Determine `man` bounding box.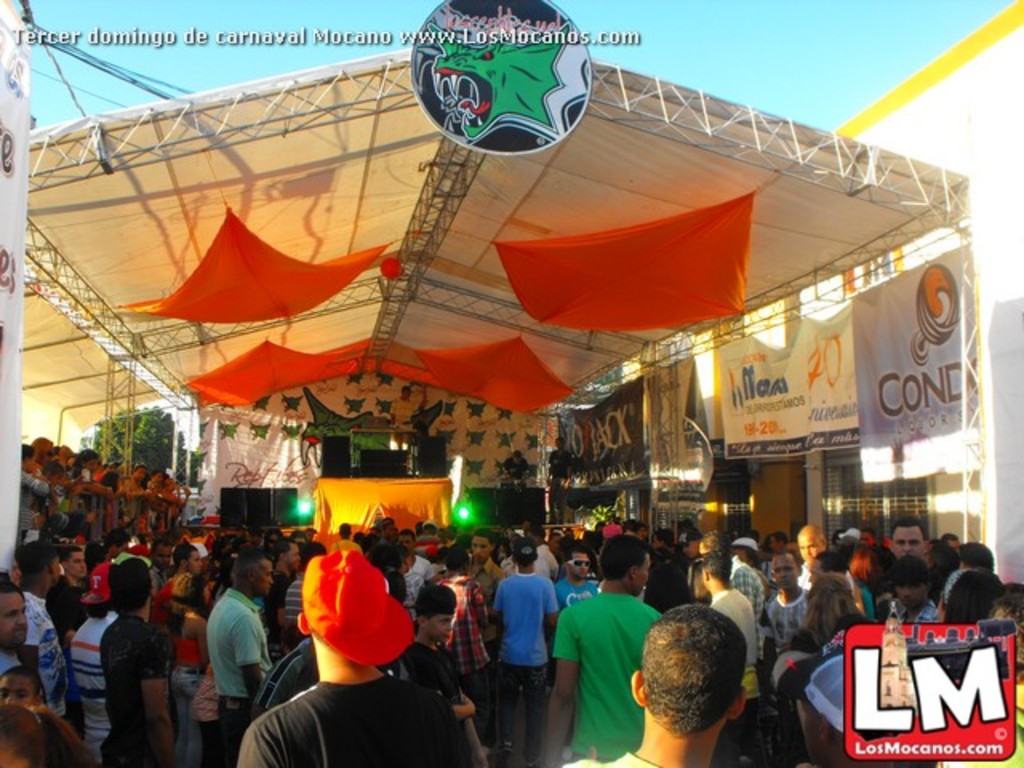
Determined: region(797, 523, 862, 586).
